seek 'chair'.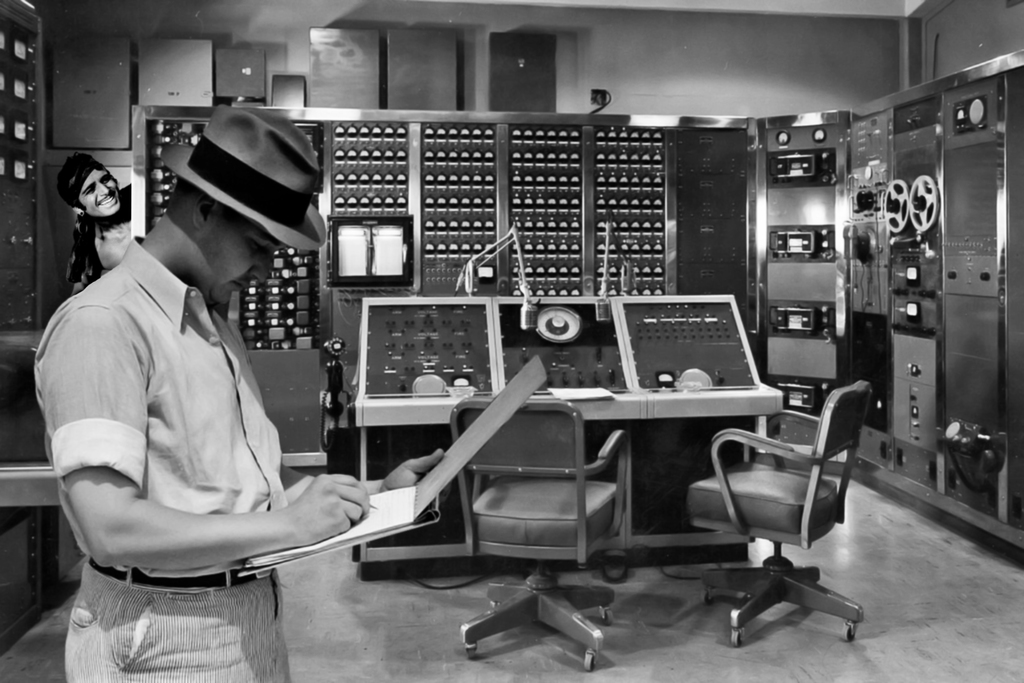
select_region(444, 393, 634, 672).
